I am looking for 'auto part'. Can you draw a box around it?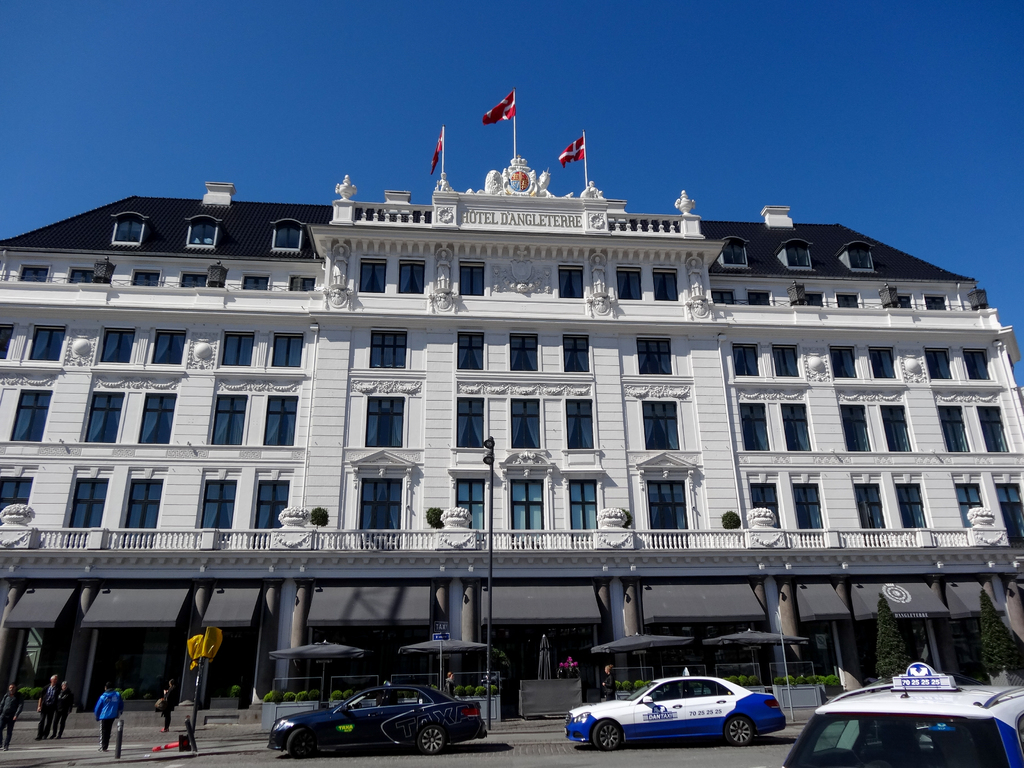
Sure, the bounding box is box=[416, 727, 447, 754].
